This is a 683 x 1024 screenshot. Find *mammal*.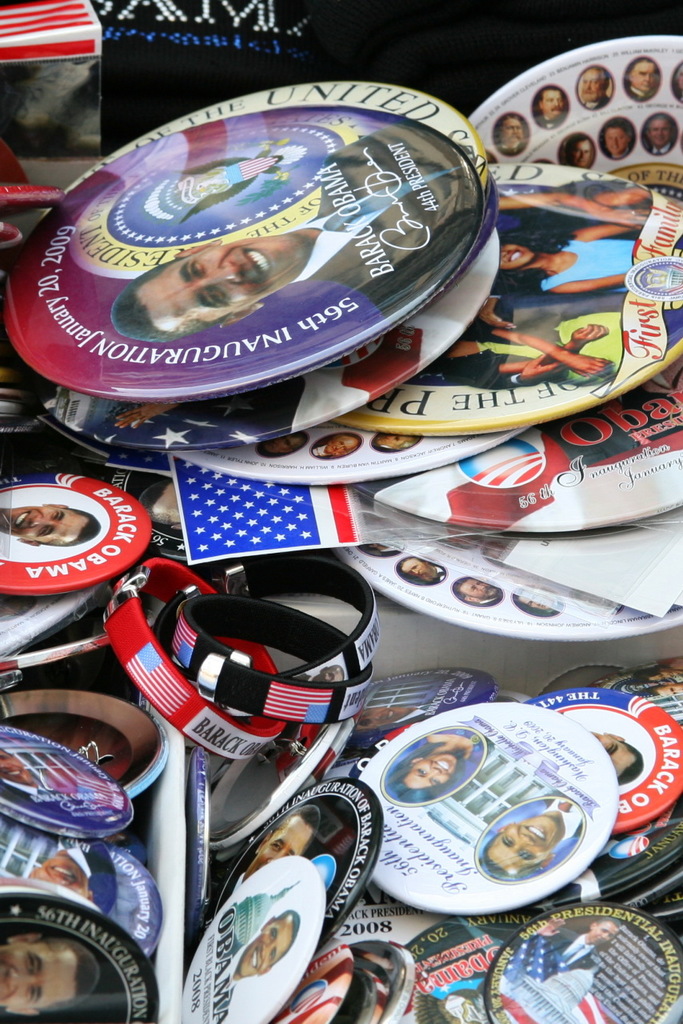
Bounding box: (x1=533, y1=79, x2=568, y2=127).
